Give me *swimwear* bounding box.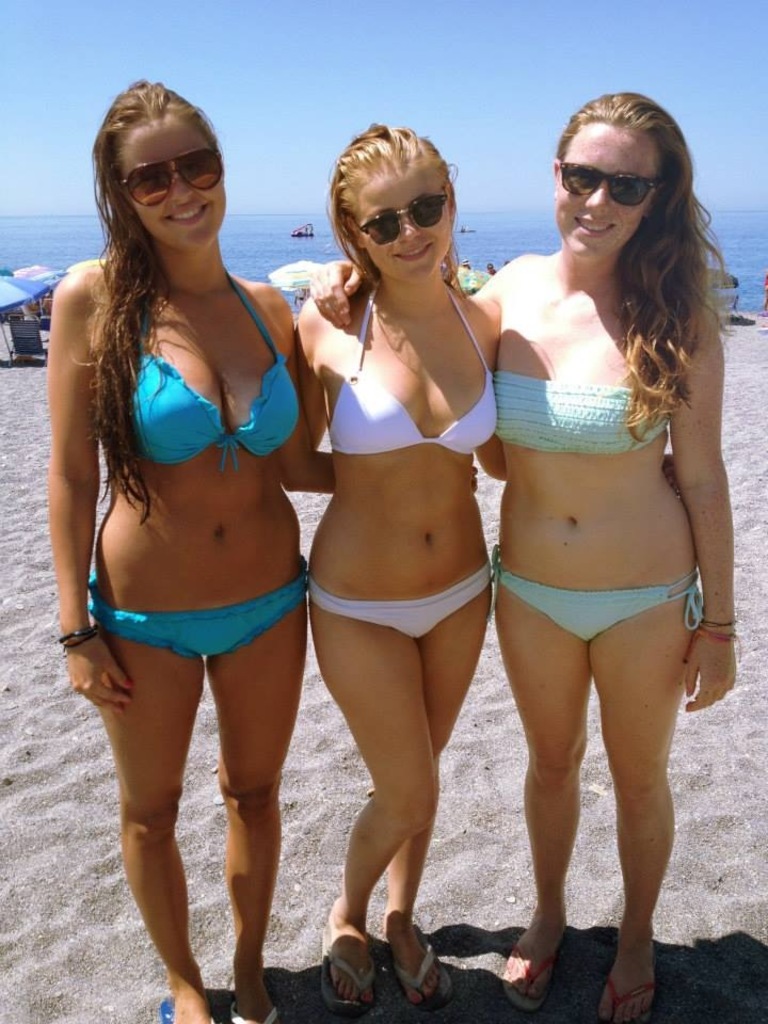
{"left": 116, "top": 270, "right": 303, "bottom": 474}.
